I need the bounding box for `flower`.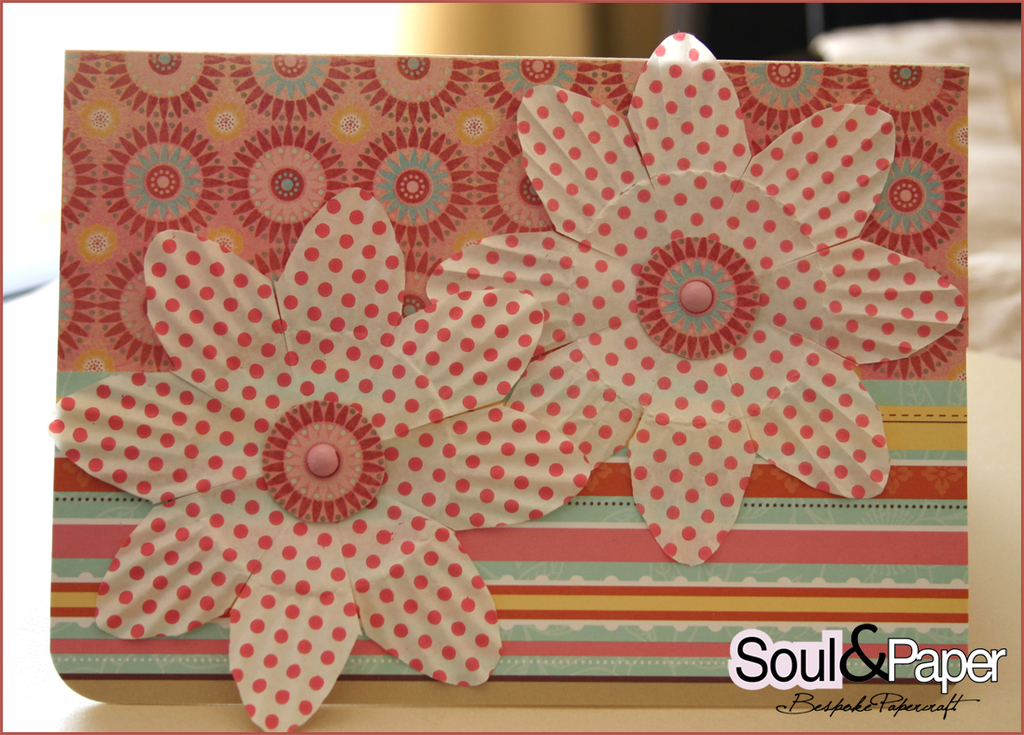
Here it is: (427, 32, 968, 567).
